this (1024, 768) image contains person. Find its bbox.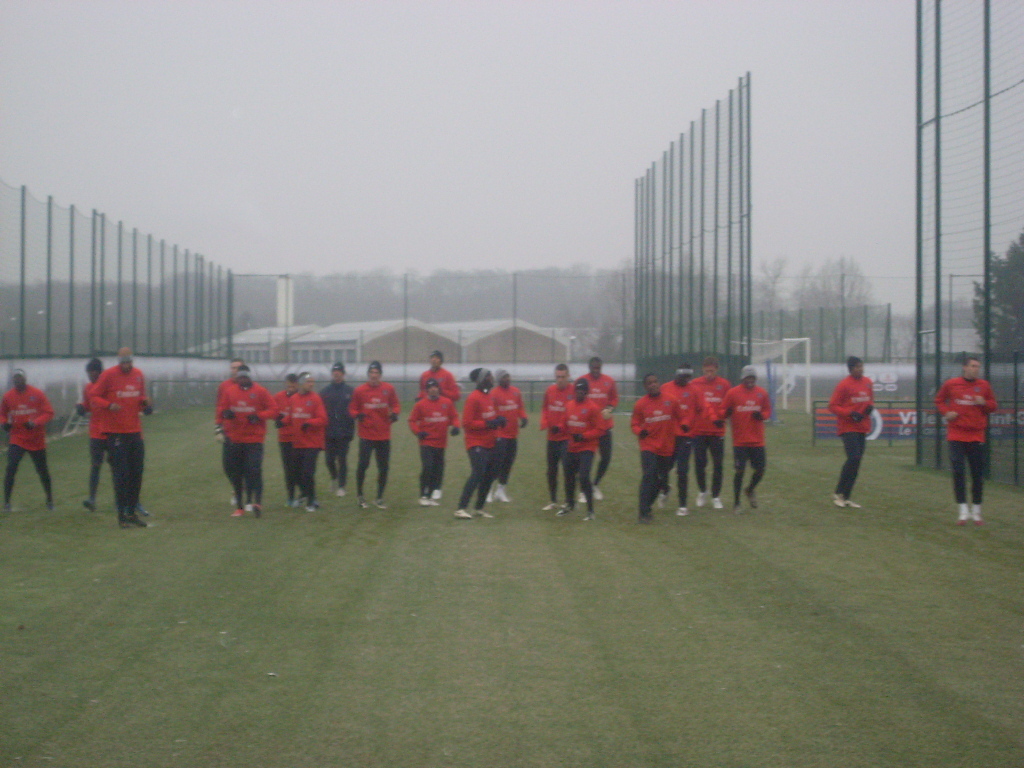
pyautogui.locateOnScreen(563, 380, 608, 523).
